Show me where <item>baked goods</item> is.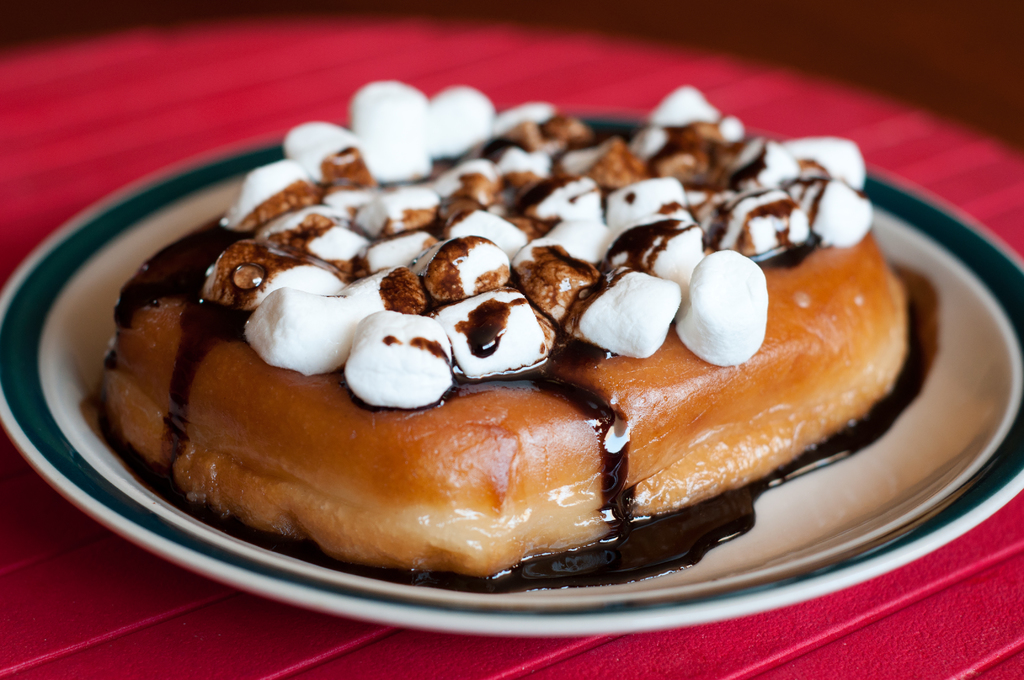
<item>baked goods</item> is at bbox=(93, 82, 913, 577).
